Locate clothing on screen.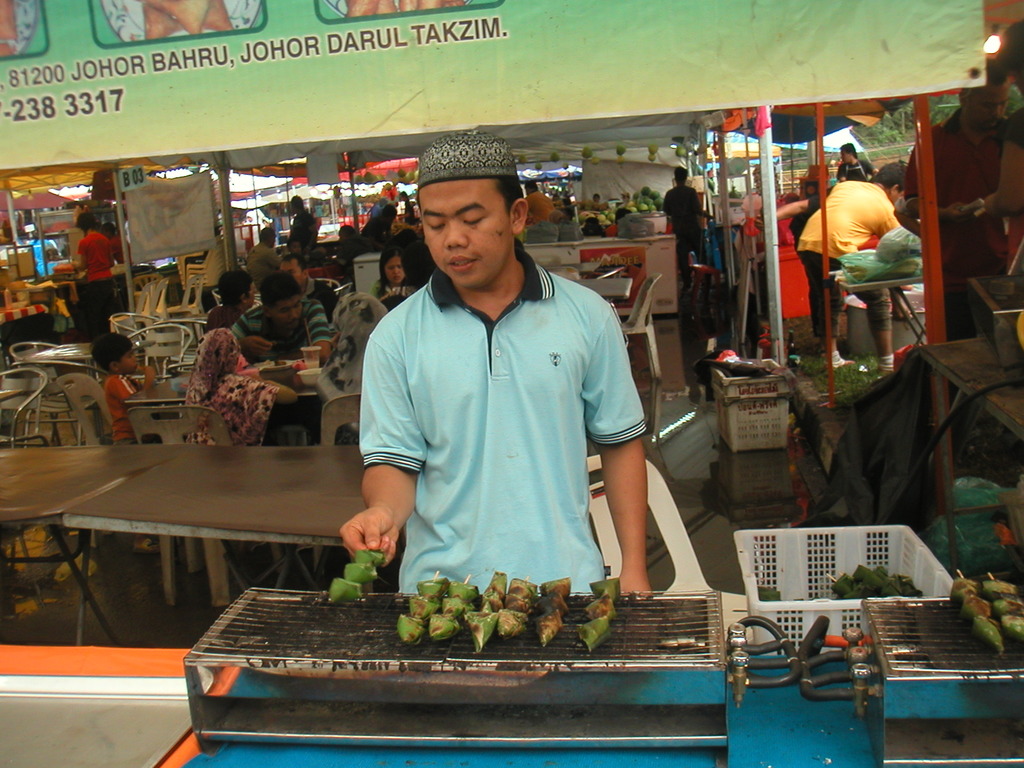
On screen at 186, 323, 280, 449.
